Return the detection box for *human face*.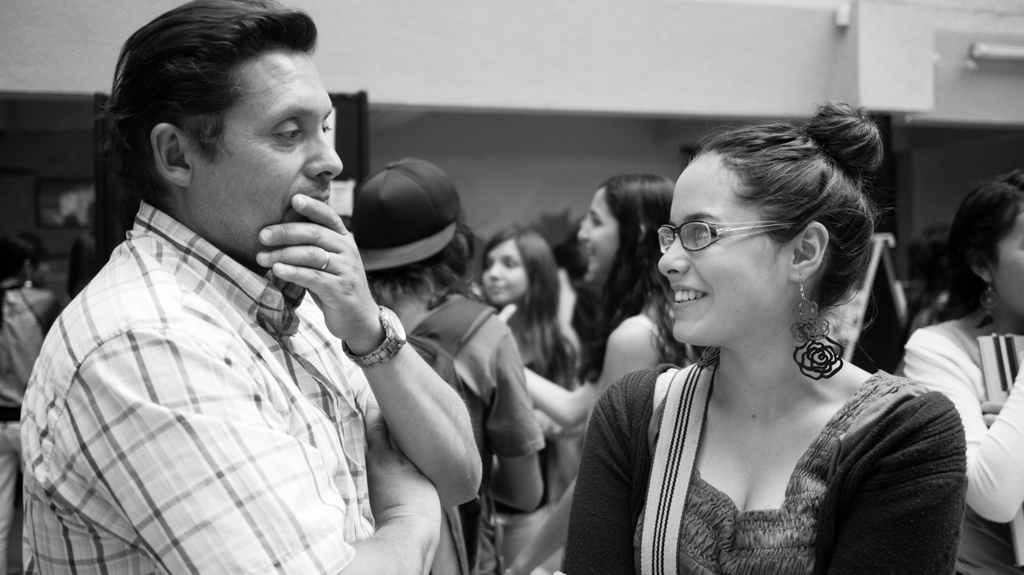
bbox(660, 152, 795, 346).
